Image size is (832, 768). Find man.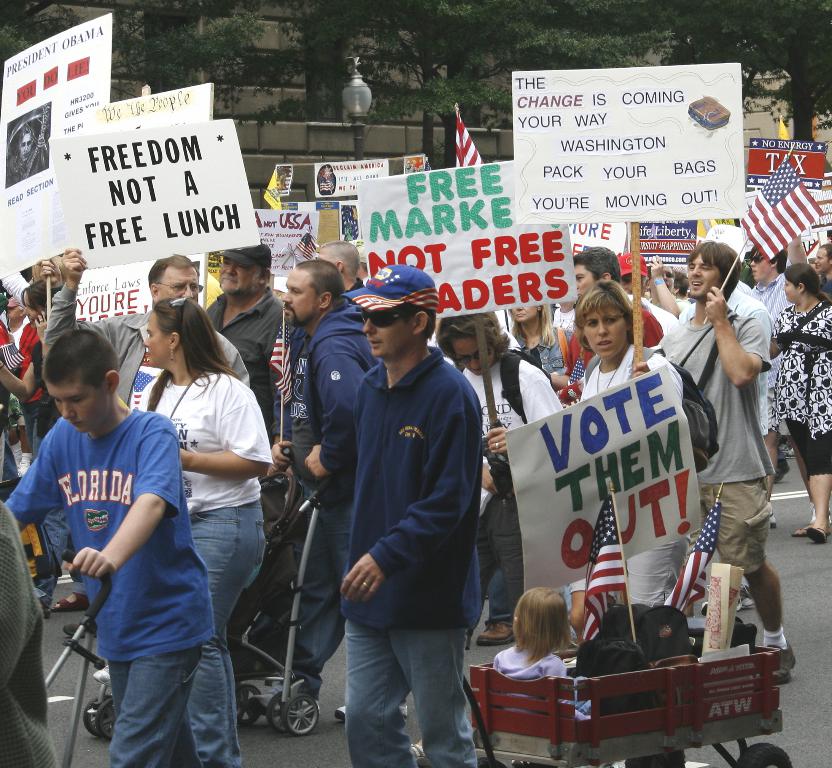
(563,248,657,422).
